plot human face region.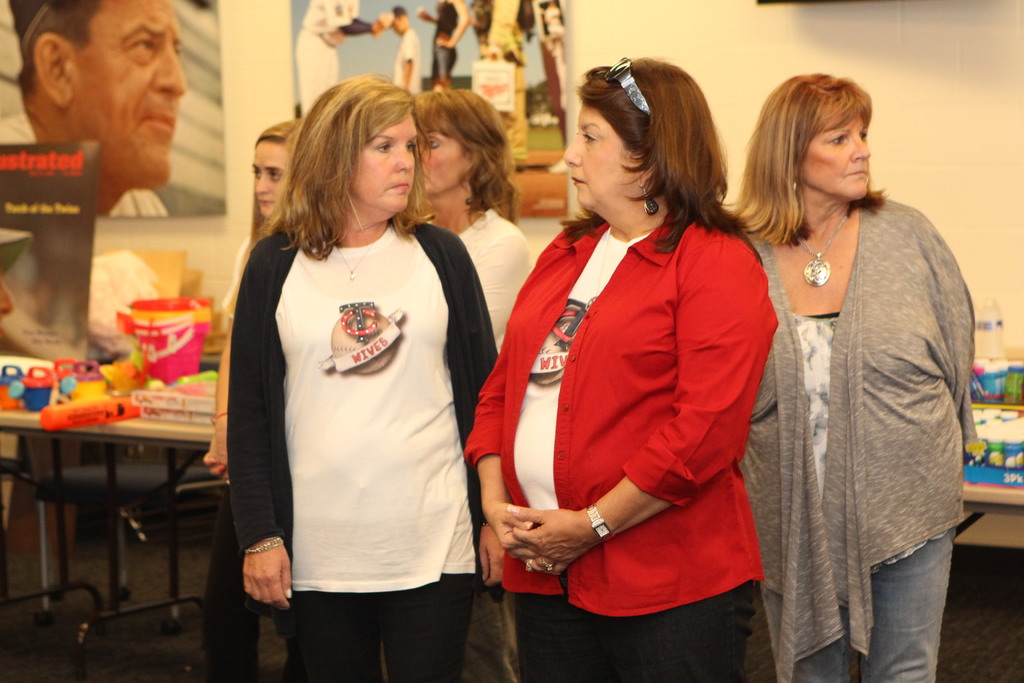
Plotted at detection(253, 140, 287, 215).
